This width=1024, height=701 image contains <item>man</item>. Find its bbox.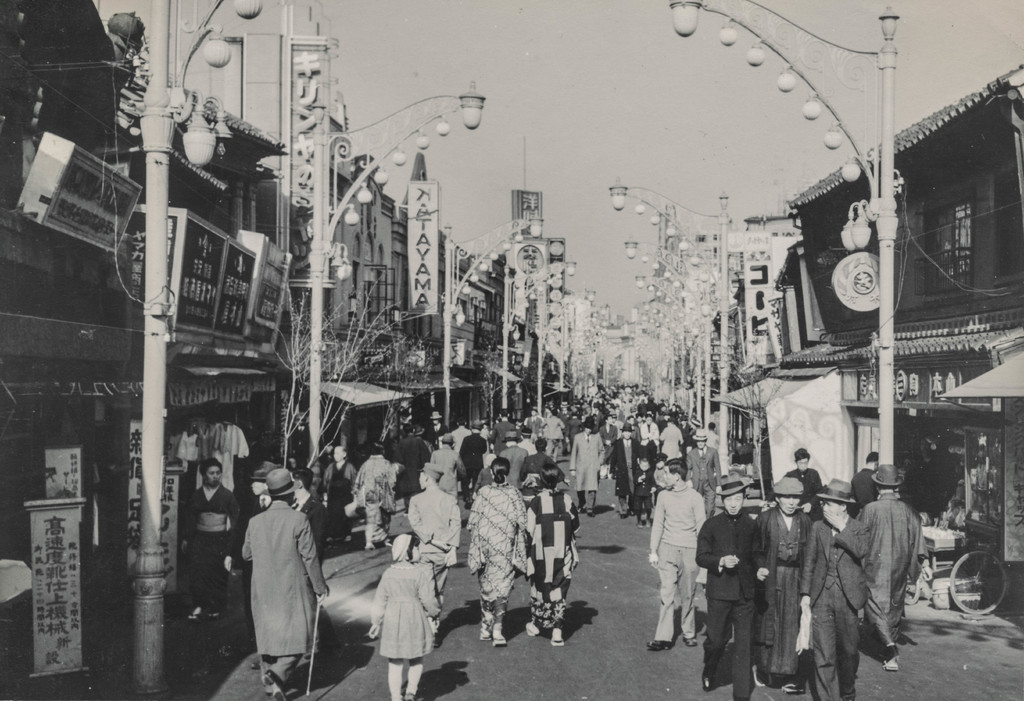
[609,419,646,521].
